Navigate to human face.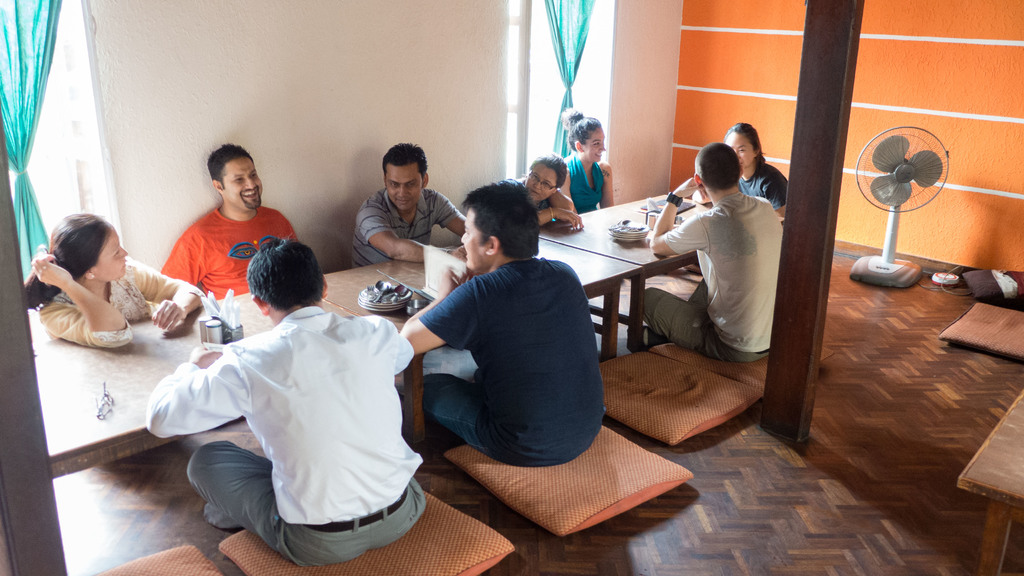
Navigation target: region(522, 164, 560, 198).
